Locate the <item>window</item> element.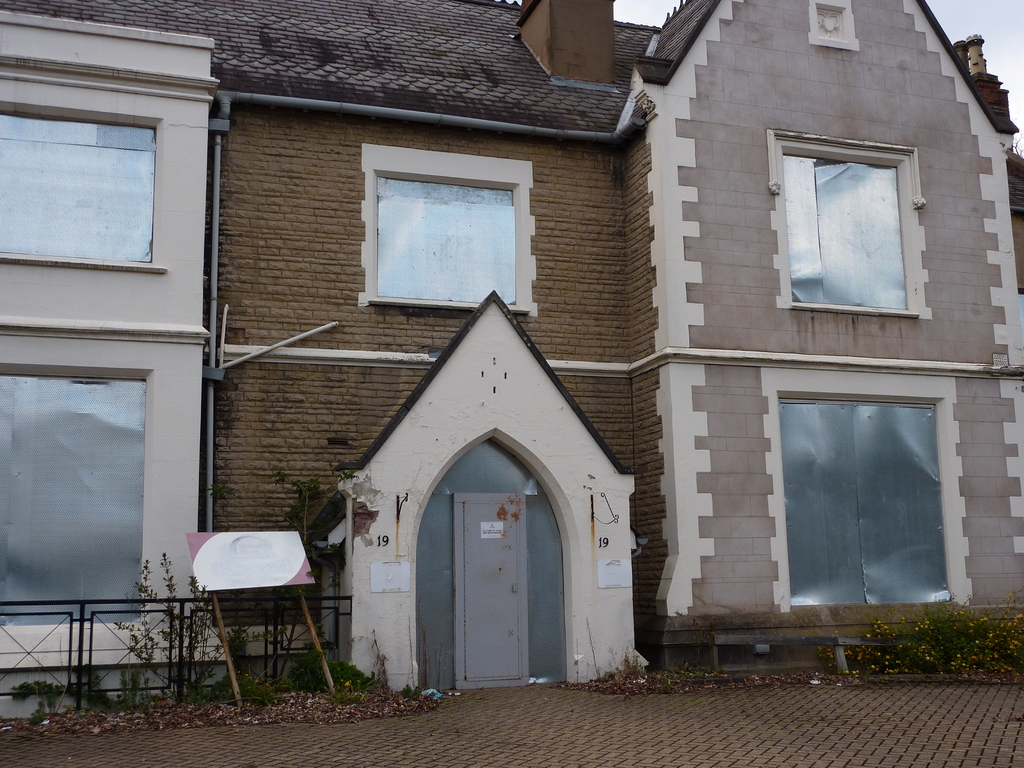
Element bbox: bbox(763, 125, 935, 320).
